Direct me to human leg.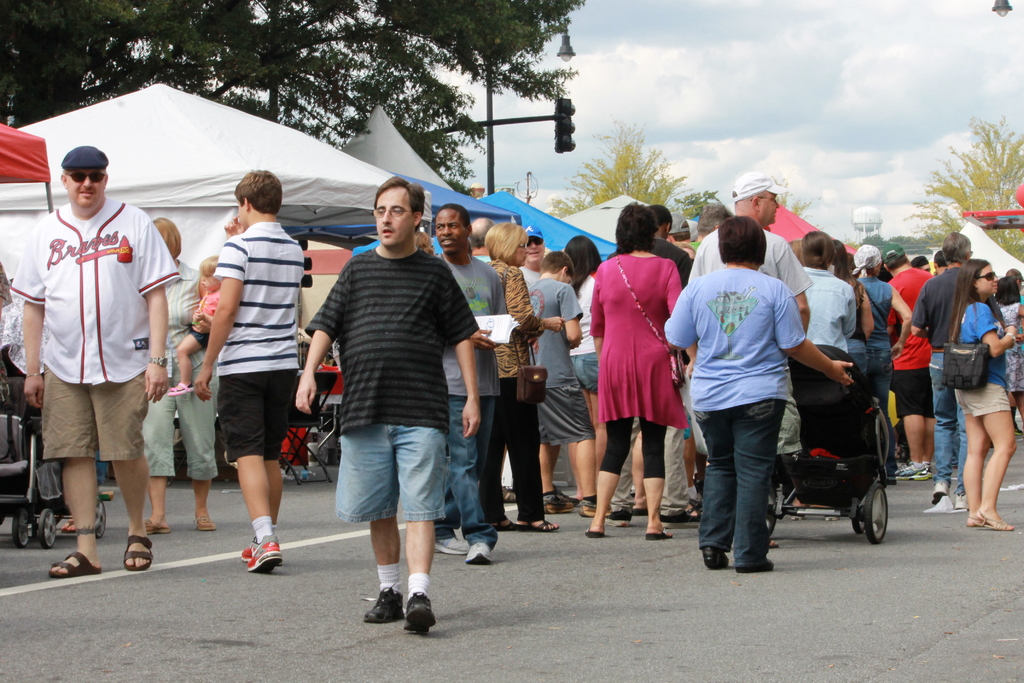
Direction: bbox=[583, 345, 601, 423].
